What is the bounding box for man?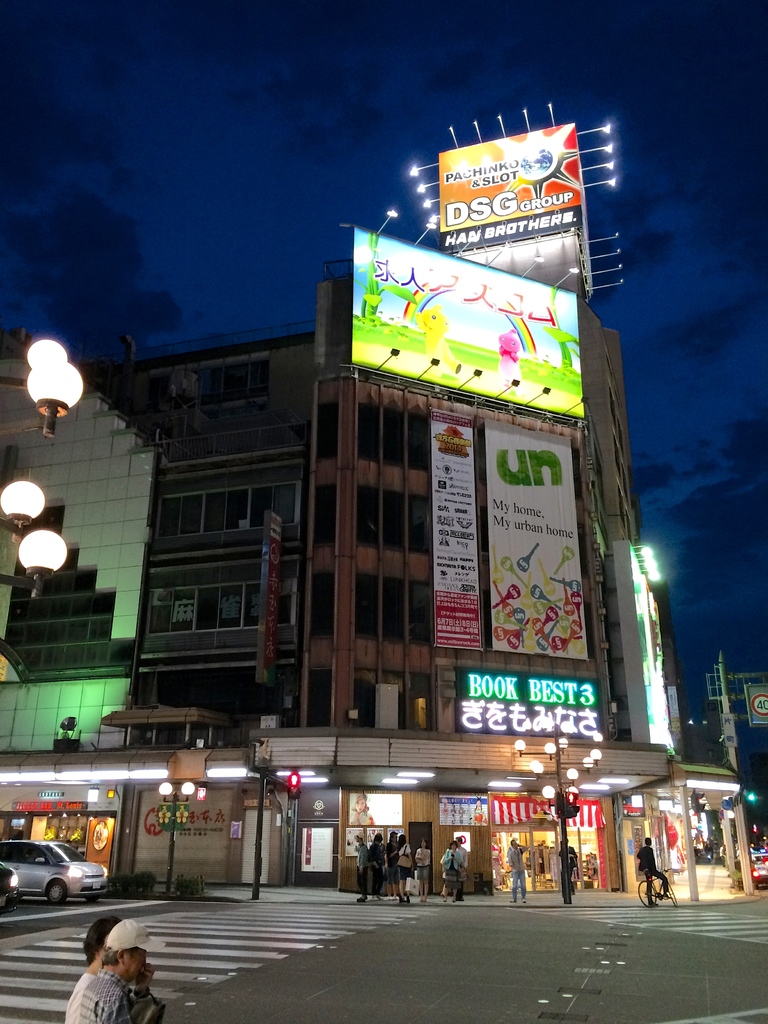
(left=559, top=836, right=581, bottom=906).
